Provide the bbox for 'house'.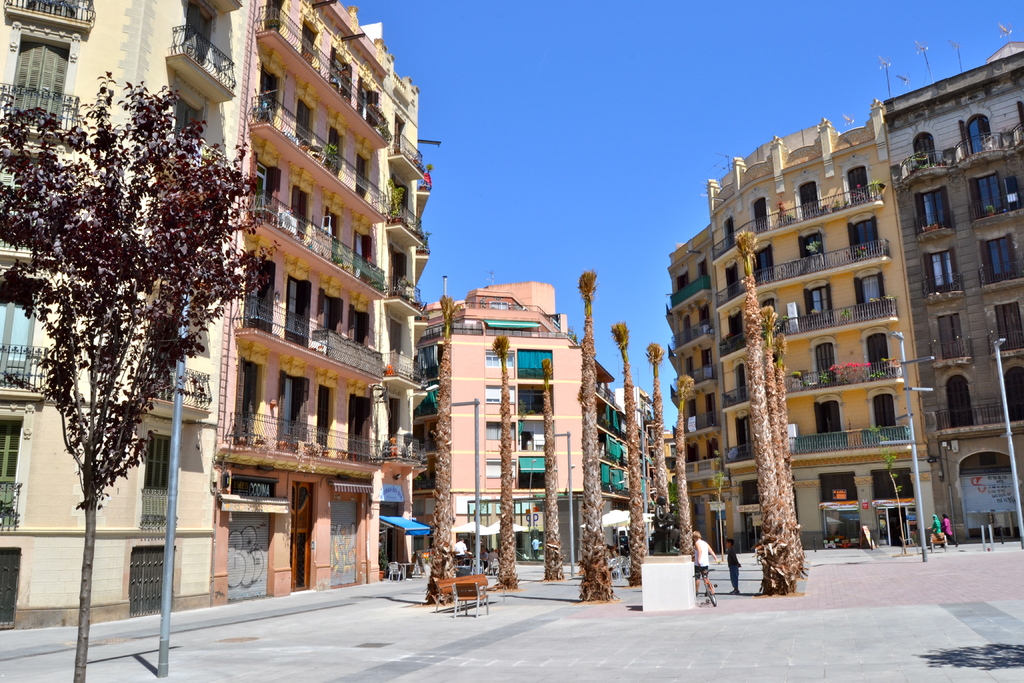
l=405, t=282, r=678, b=567.
